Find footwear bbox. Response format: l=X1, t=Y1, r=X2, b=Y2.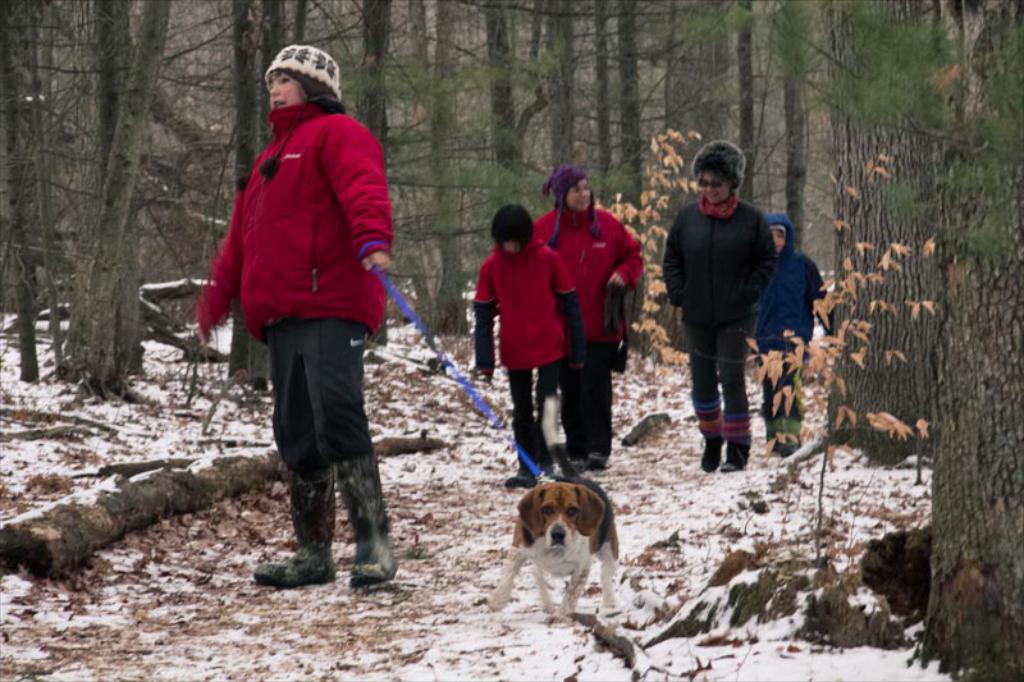
l=593, t=453, r=614, b=467.
